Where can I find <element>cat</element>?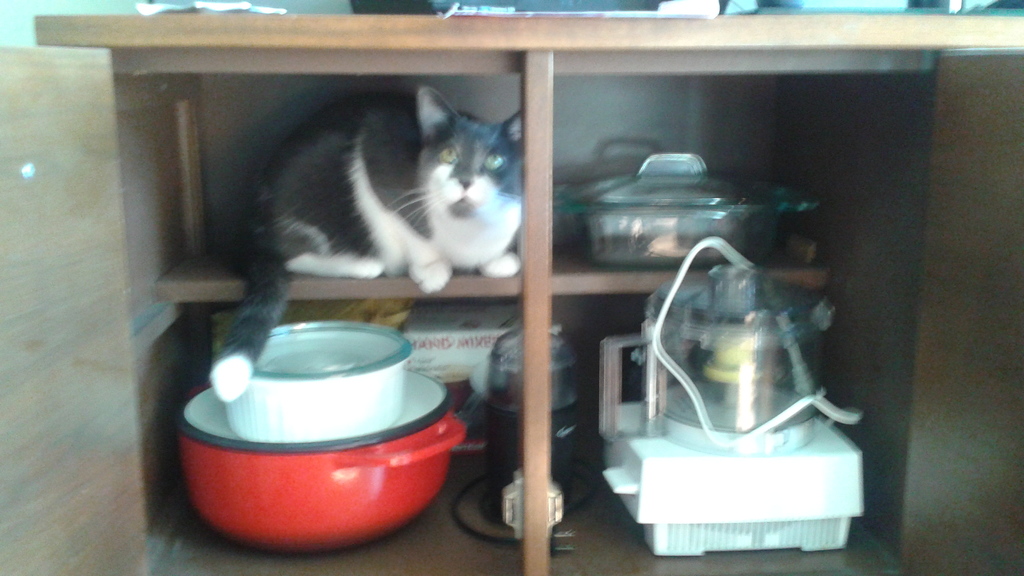
You can find it at region(207, 83, 521, 408).
